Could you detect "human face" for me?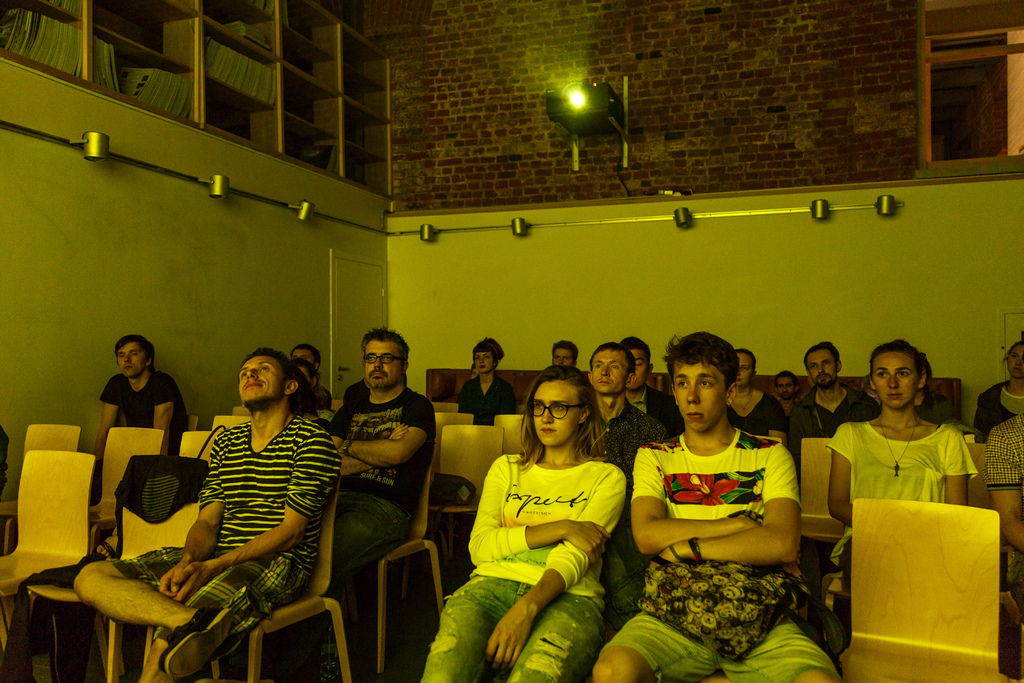
Detection result: bbox=(1005, 345, 1023, 385).
